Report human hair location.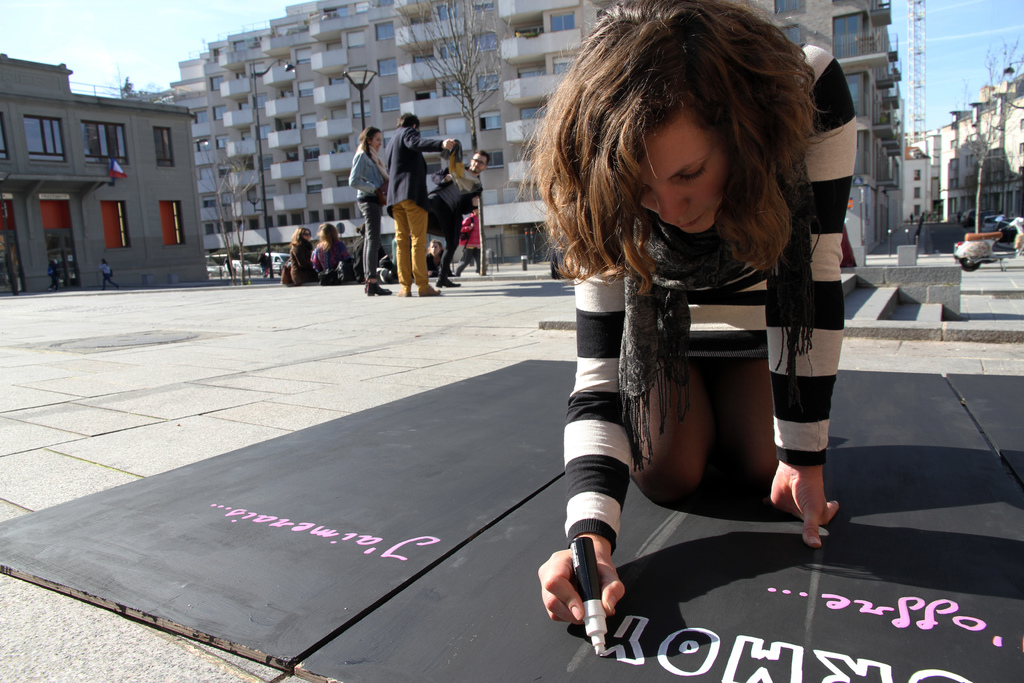
Report: box(358, 125, 381, 165).
